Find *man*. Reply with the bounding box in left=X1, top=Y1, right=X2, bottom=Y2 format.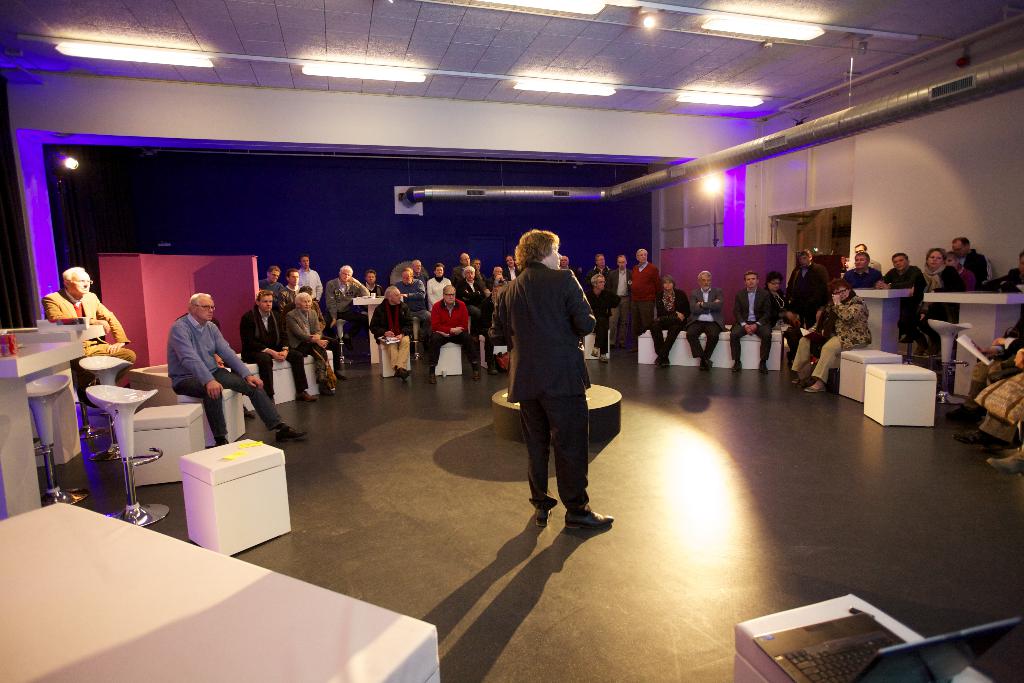
left=852, top=241, right=881, bottom=274.
